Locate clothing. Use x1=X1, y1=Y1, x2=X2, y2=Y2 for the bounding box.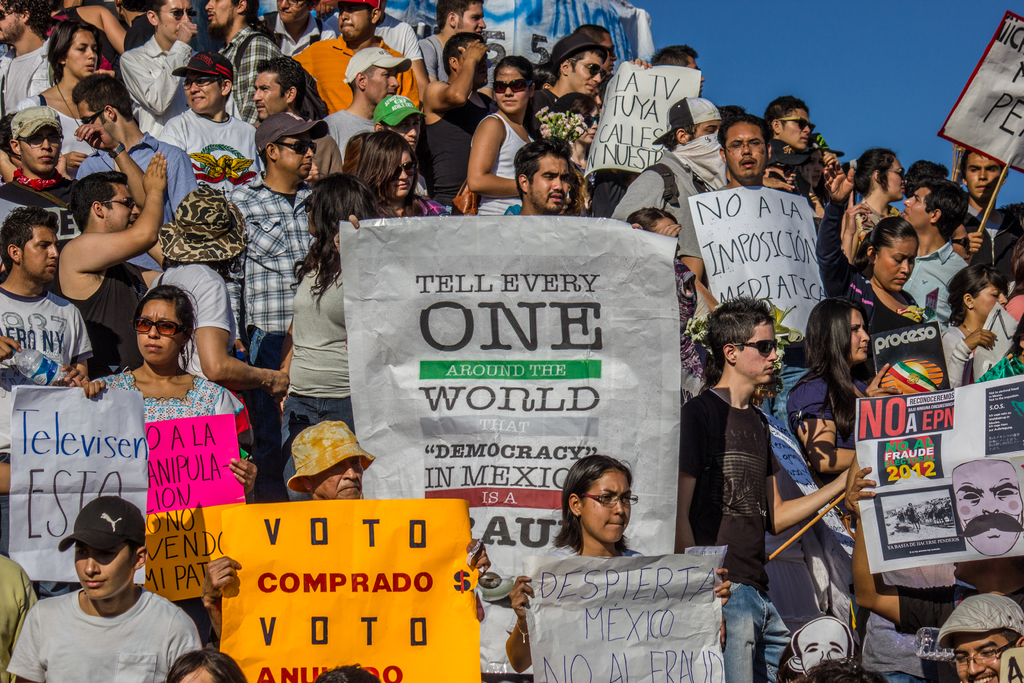
x1=0, y1=41, x2=58, y2=111.
